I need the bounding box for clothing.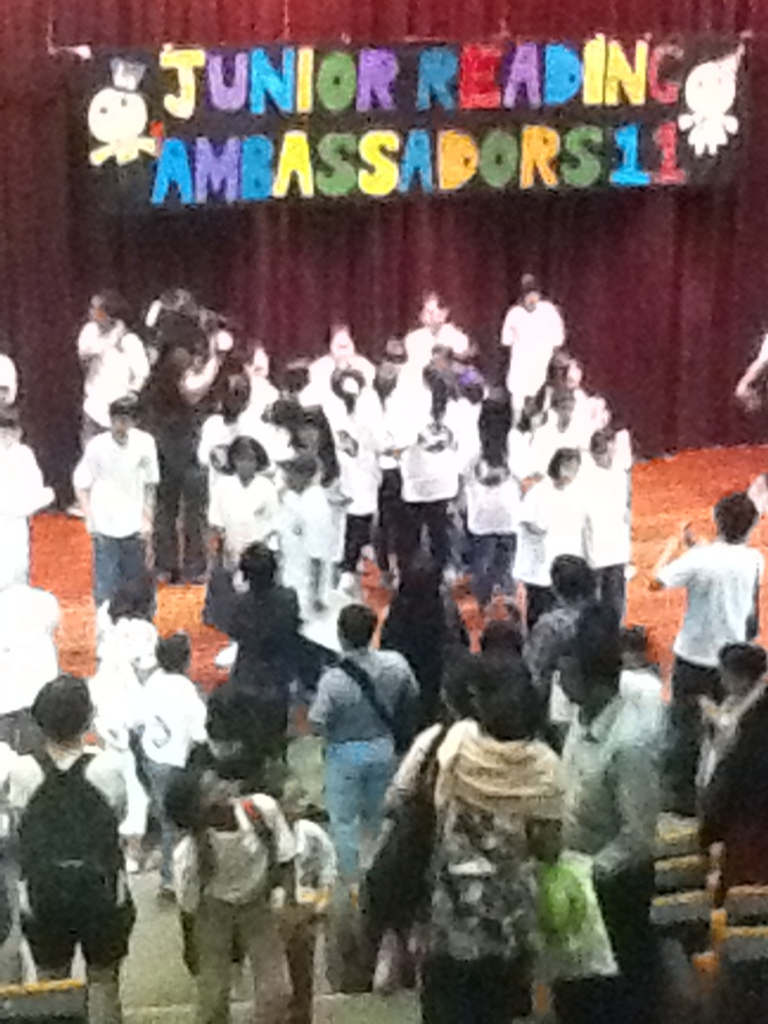
Here it is: {"left": 305, "top": 642, "right": 428, "bottom": 894}.
